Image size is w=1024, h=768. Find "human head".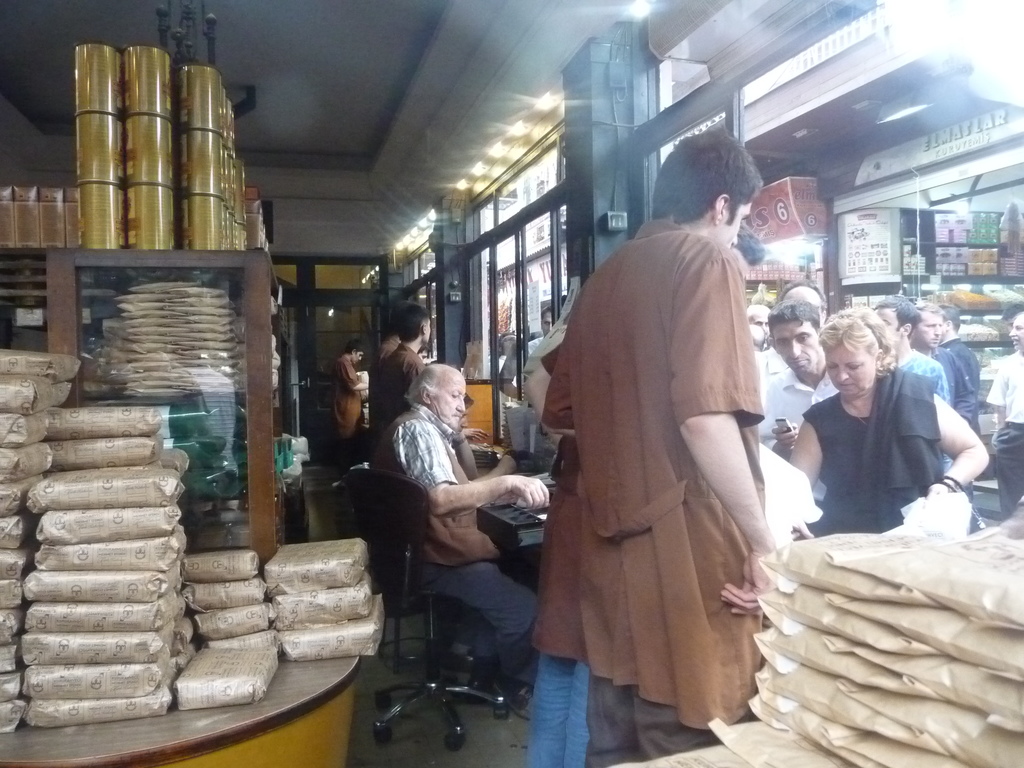
768:298:818:378.
